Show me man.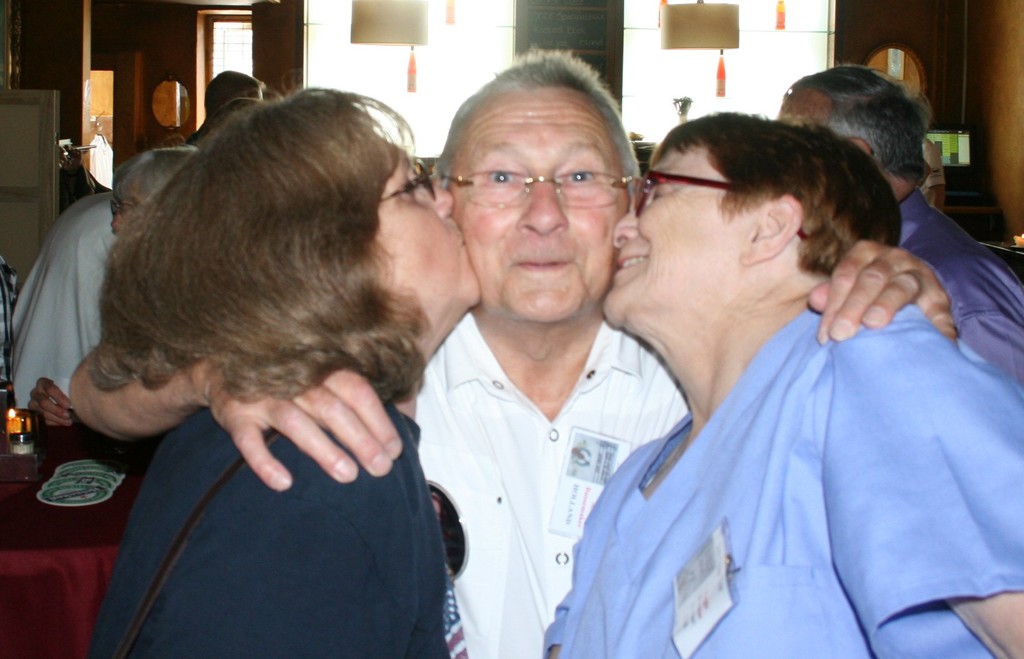
man is here: select_region(204, 72, 262, 114).
